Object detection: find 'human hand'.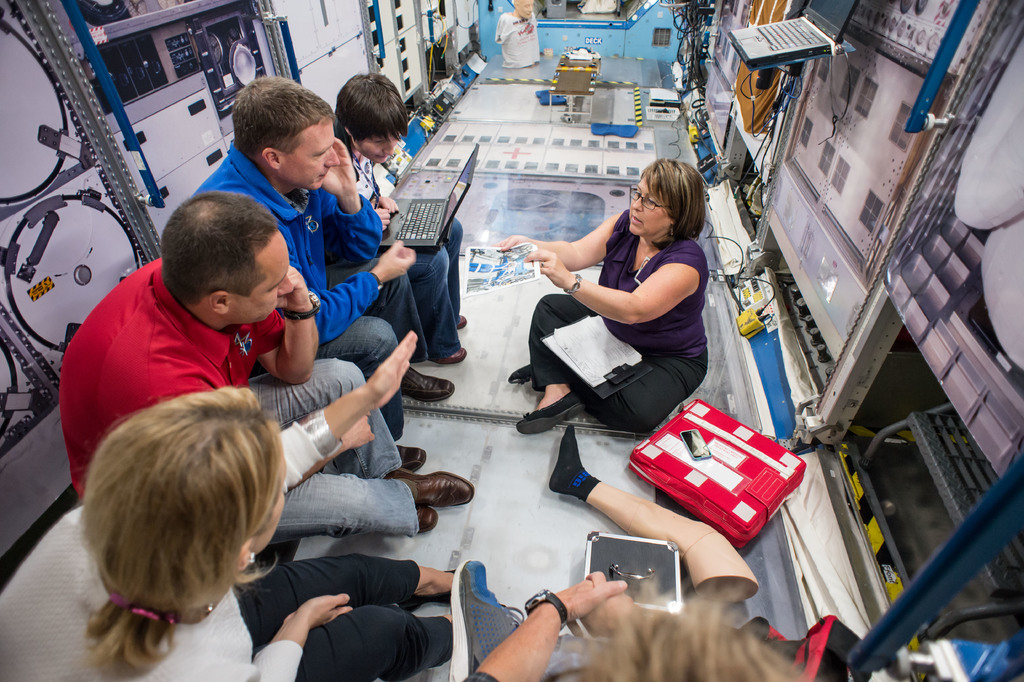
321/135/355/199.
